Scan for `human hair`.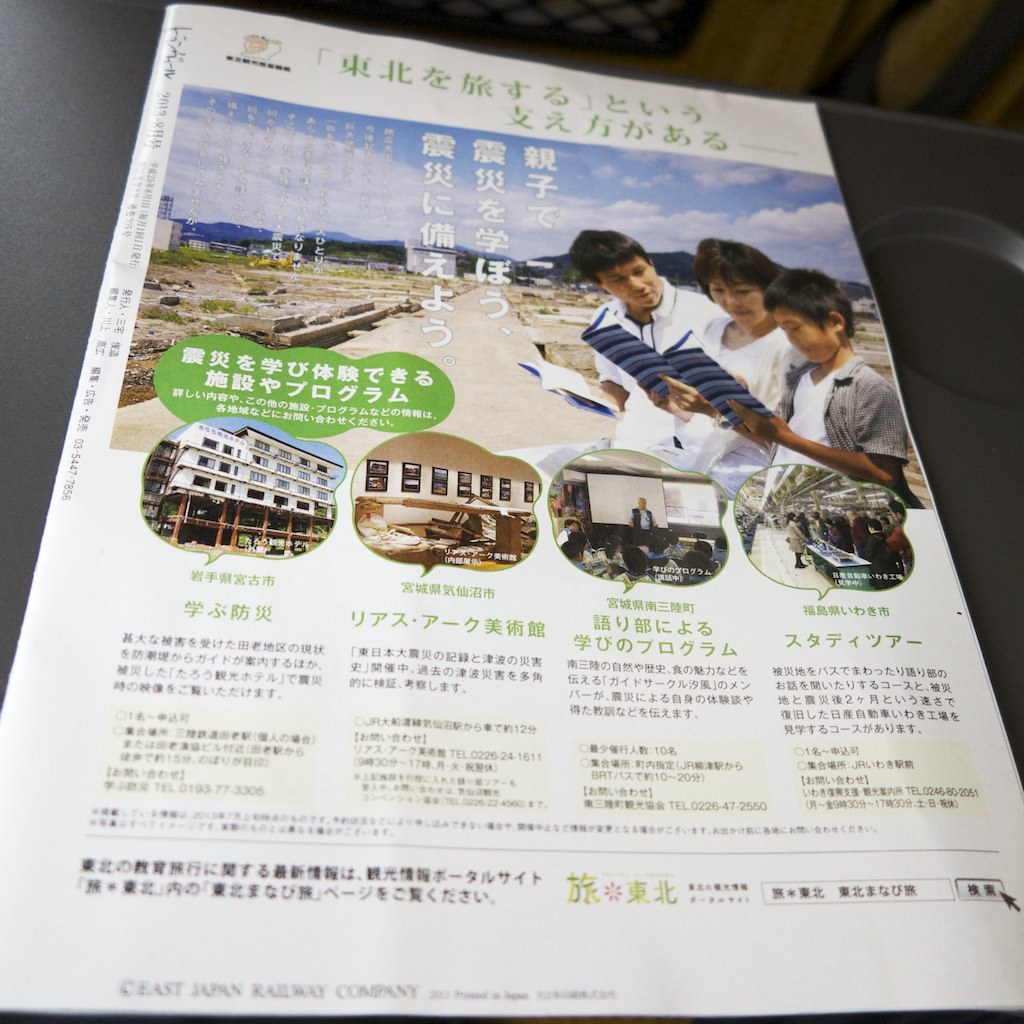
Scan result: [left=567, top=223, right=648, bottom=281].
